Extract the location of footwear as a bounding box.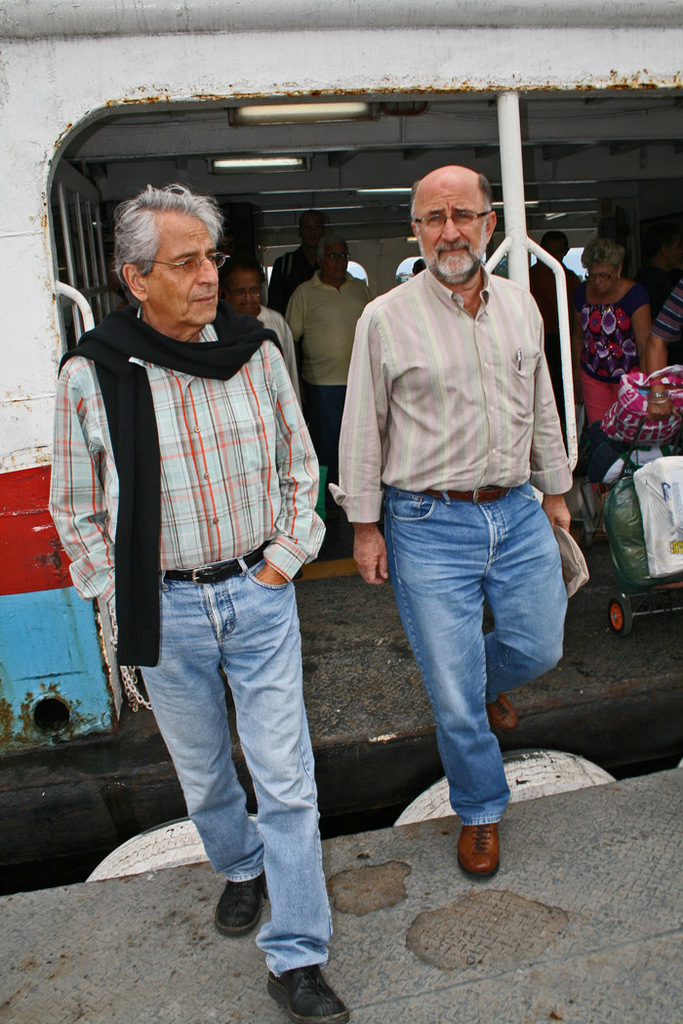
(462,832,506,888).
